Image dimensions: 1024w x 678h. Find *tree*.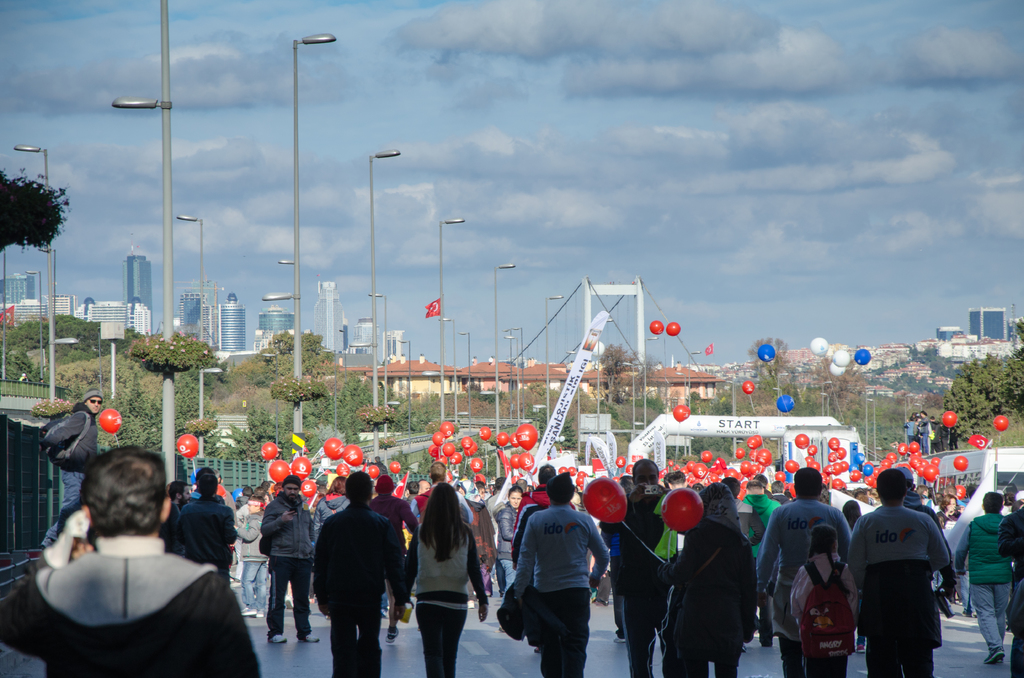
0, 167, 73, 261.
